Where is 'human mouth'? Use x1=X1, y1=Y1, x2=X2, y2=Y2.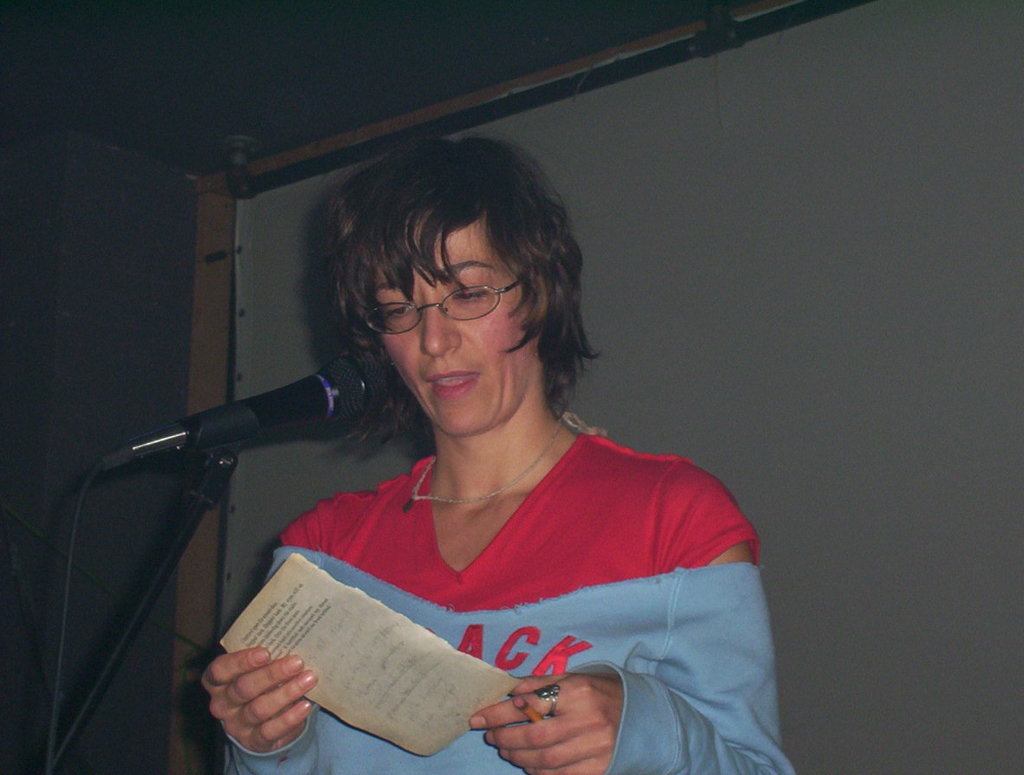
x1=419, y1=366, x2=487, y2=401.
